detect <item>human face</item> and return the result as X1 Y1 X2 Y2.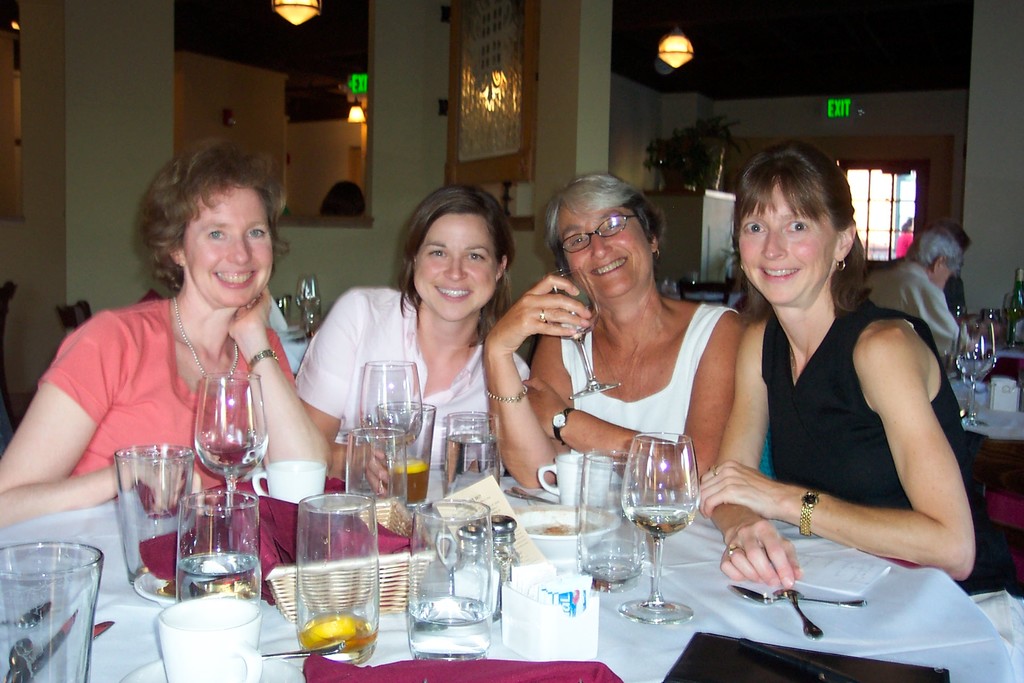
183 189 273 306.
